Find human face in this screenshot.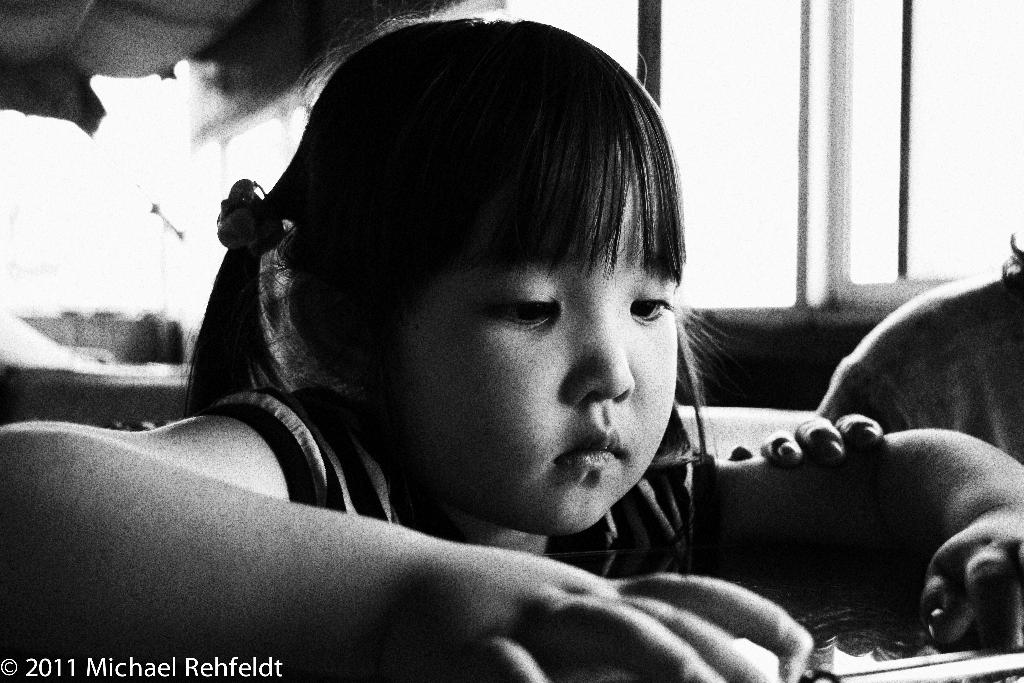
The bounding box for human face is (363,155,687,539).
